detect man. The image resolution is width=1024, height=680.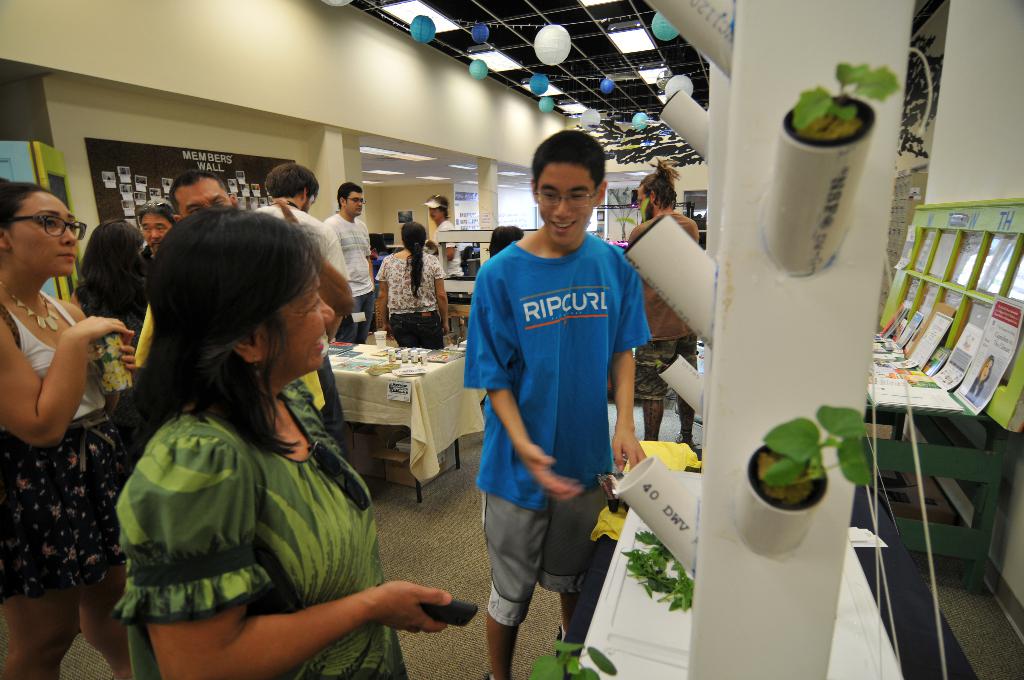
[170,173,236,221].
